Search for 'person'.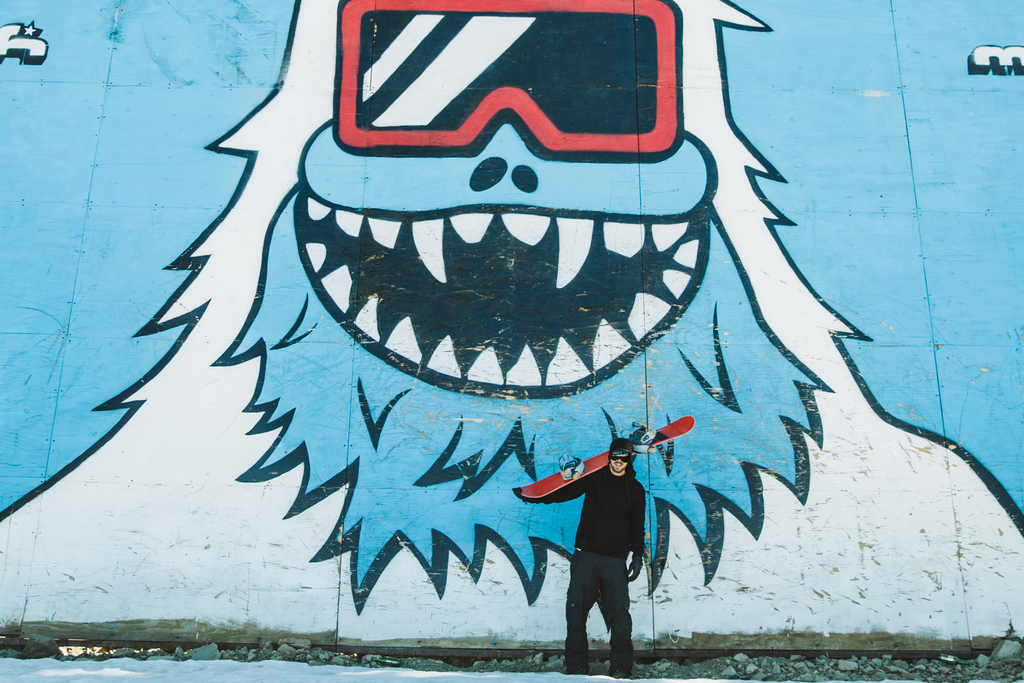
Found at (556,399,668,666).
